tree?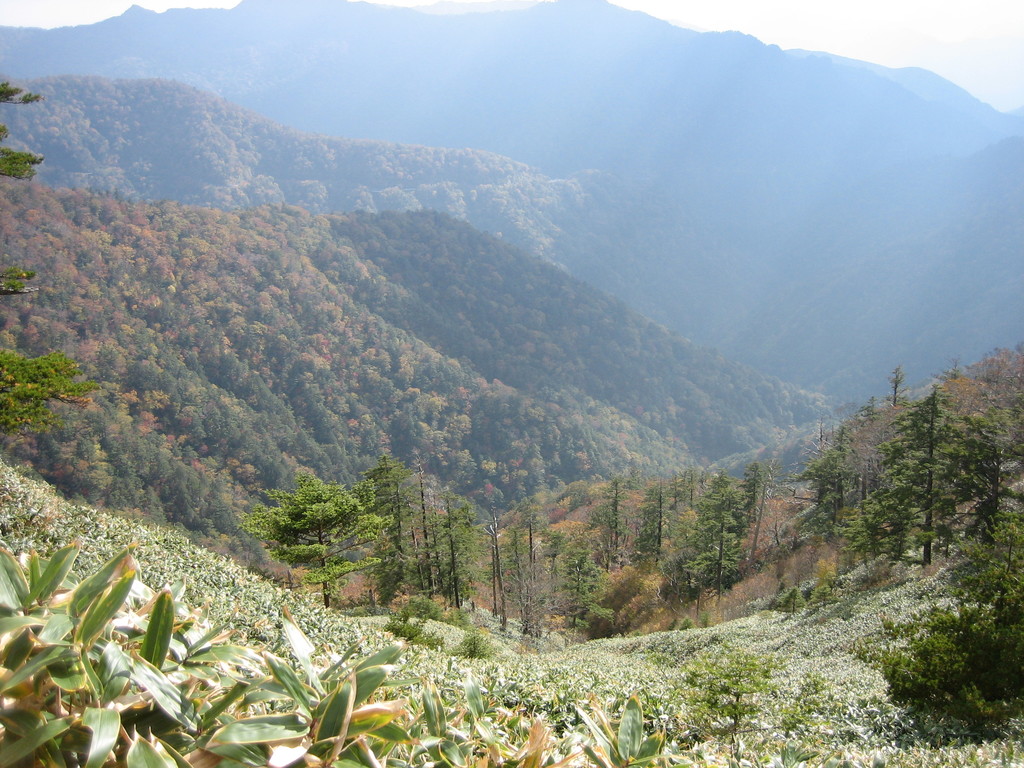
bbox=[685, 474, 752, 602]
